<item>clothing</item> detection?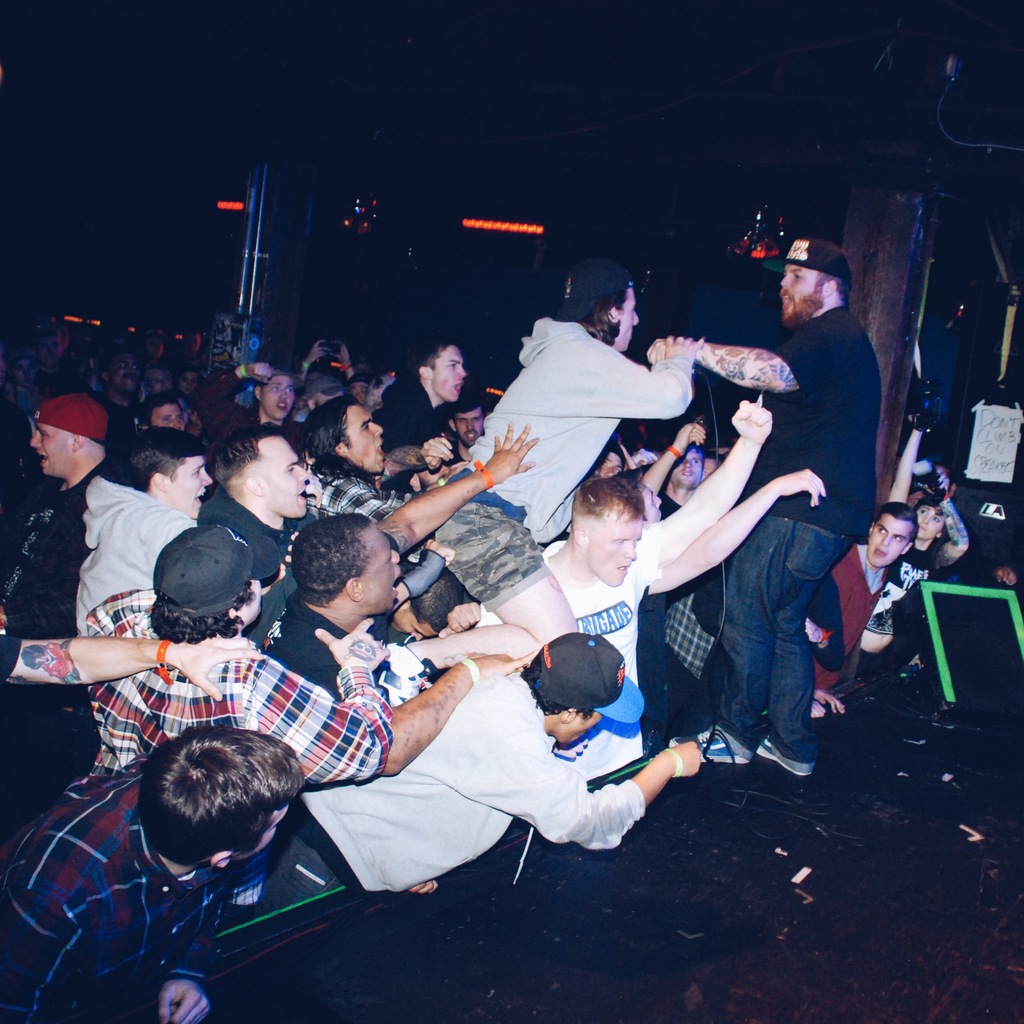
region(71, 585, 393, 781)
